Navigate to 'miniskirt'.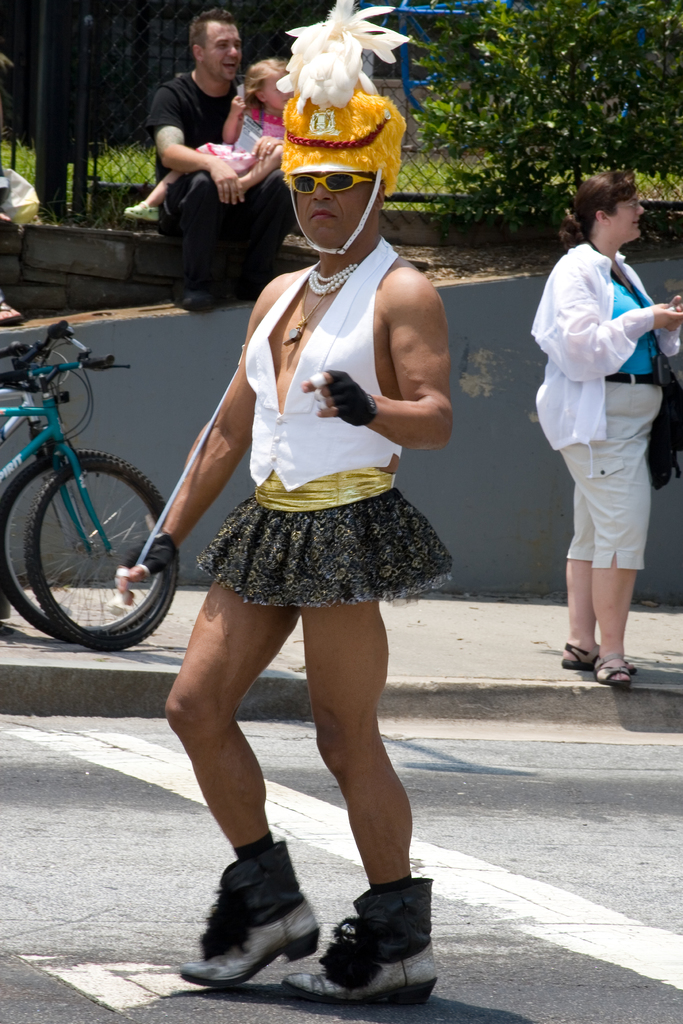
Navigation target: 203, 470, 456, 603.
